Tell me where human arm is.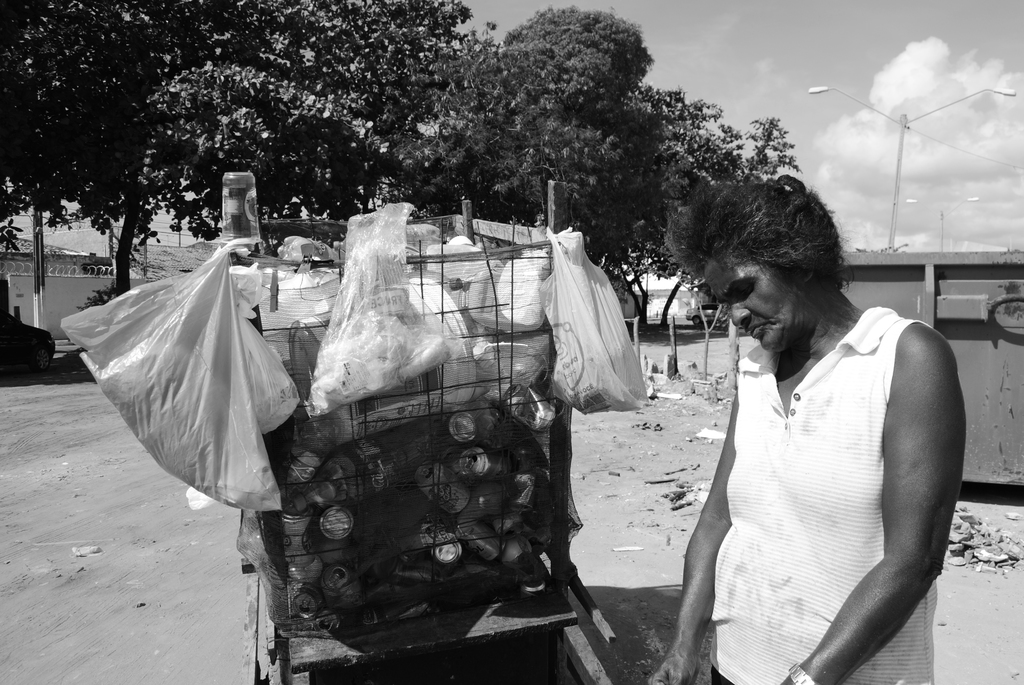
human arm is at bbox=(644, 391, 735, 684).
